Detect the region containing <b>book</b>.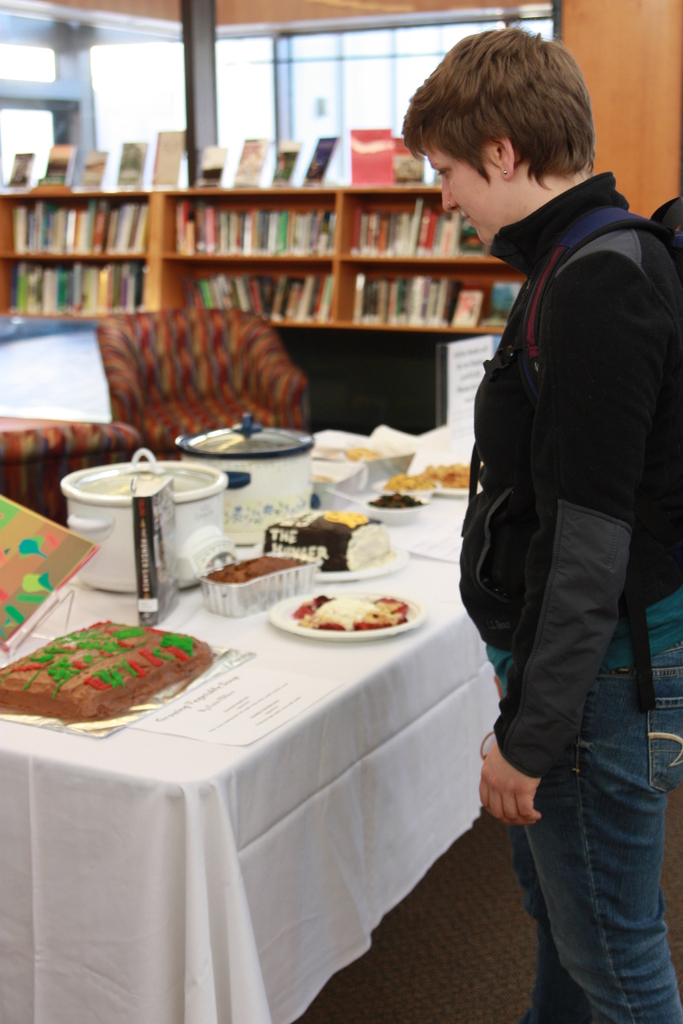
left=118, top=137, right=148, bottom=189.
